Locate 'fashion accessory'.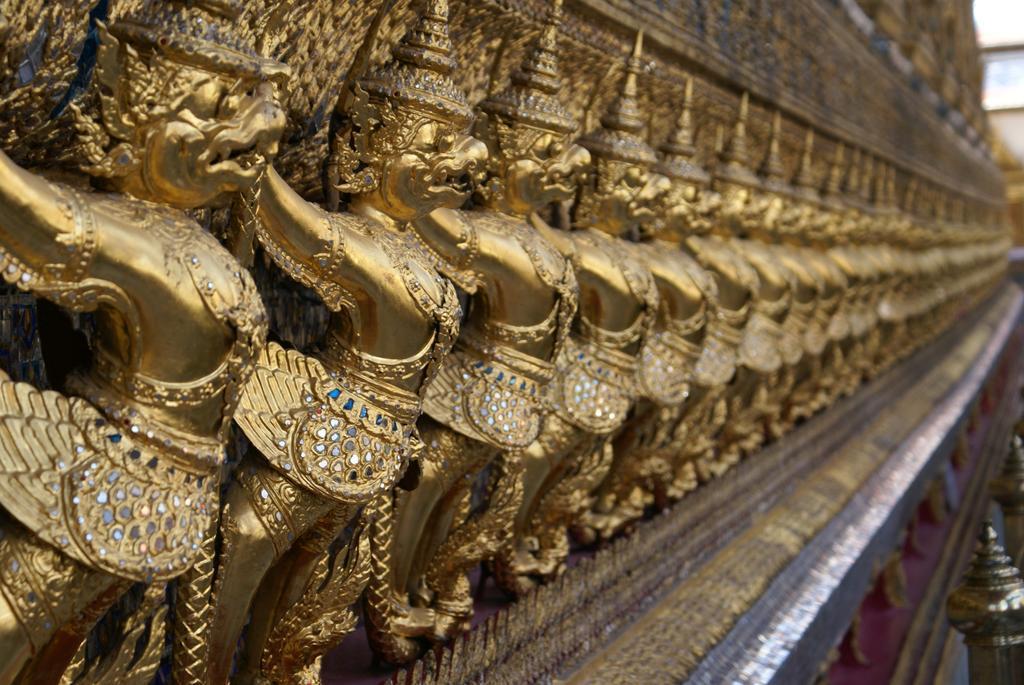
Bounding box: Rect(339, 214, 466, 422).
